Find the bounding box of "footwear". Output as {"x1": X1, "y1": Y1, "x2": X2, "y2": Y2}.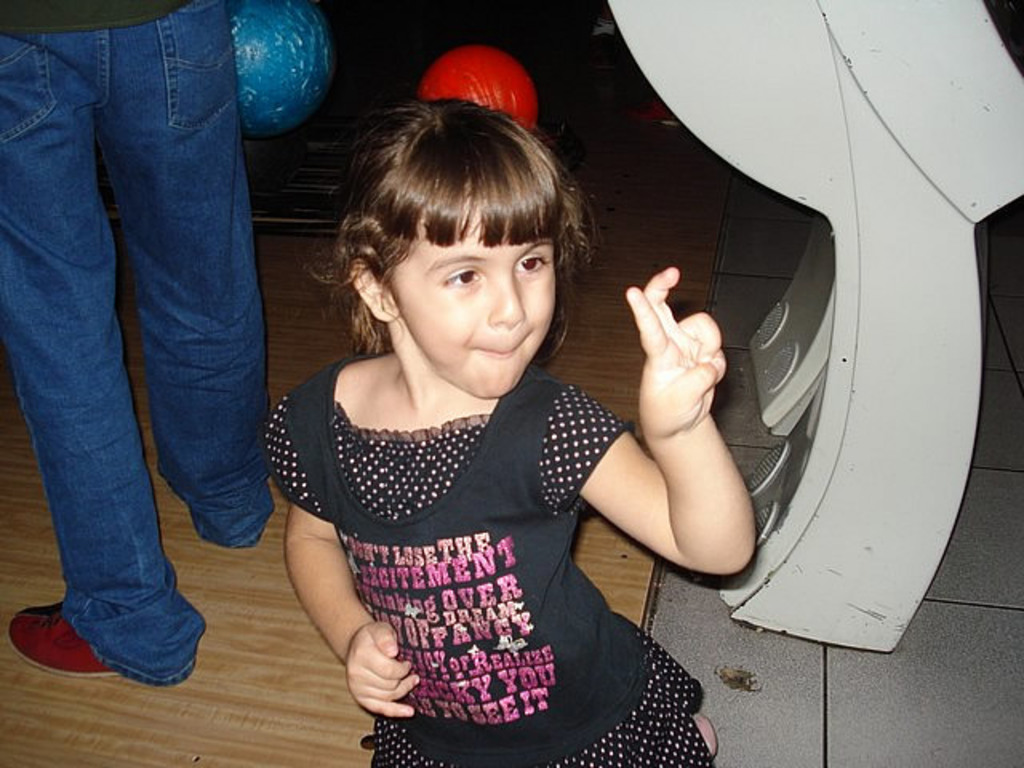
{"x1": 11, "y1": 571, "x2": 203, "y2": 688}.
